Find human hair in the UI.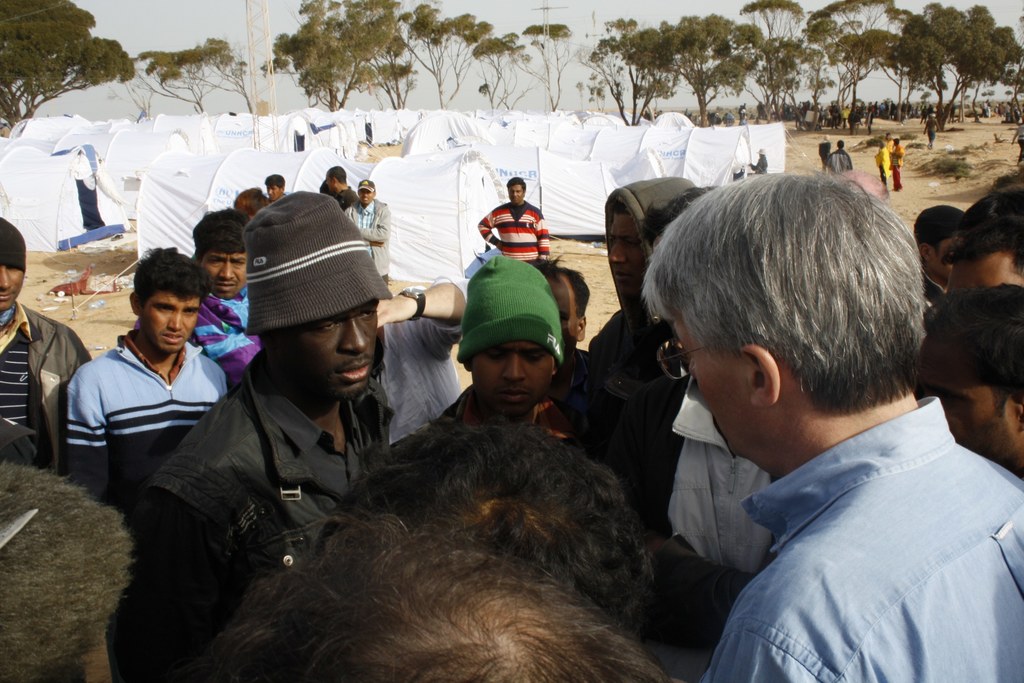
UI element at bbox(135, 247, 216, 318).
